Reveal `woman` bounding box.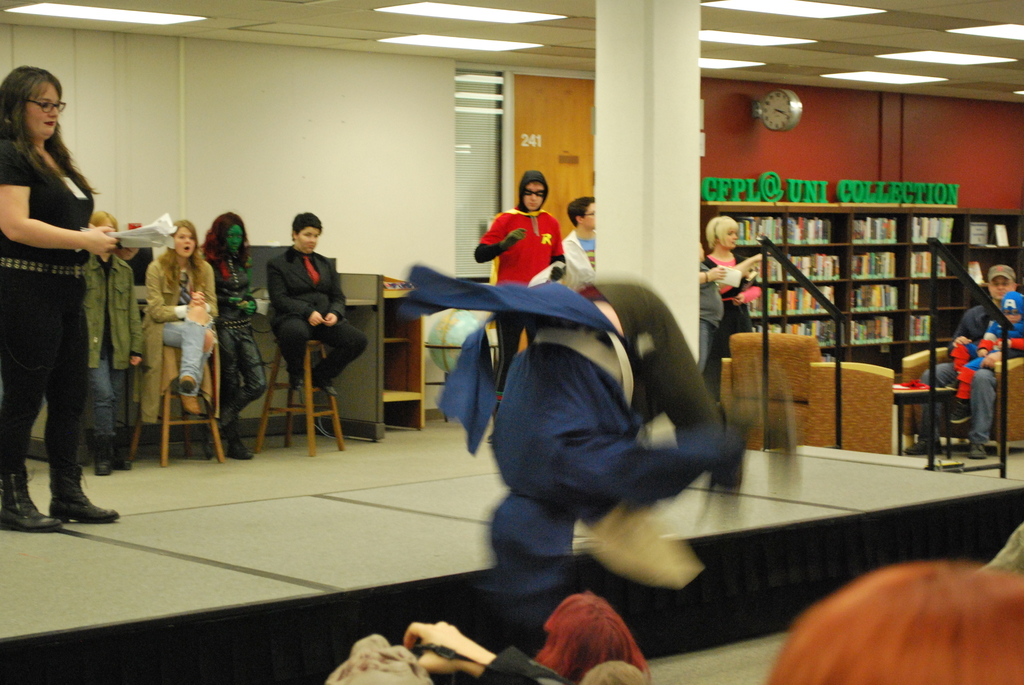
Revealed: <box>141,220,218,418</box>.
